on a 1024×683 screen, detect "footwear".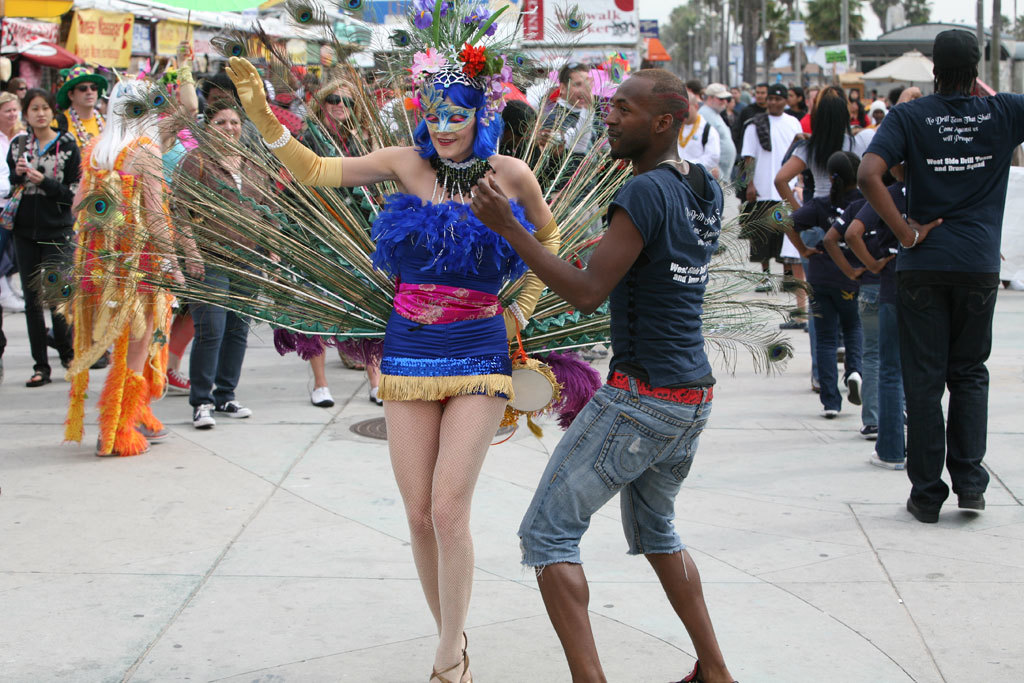
{"left": 316, "top": 383, "right": 342, "bottom": 407}.
